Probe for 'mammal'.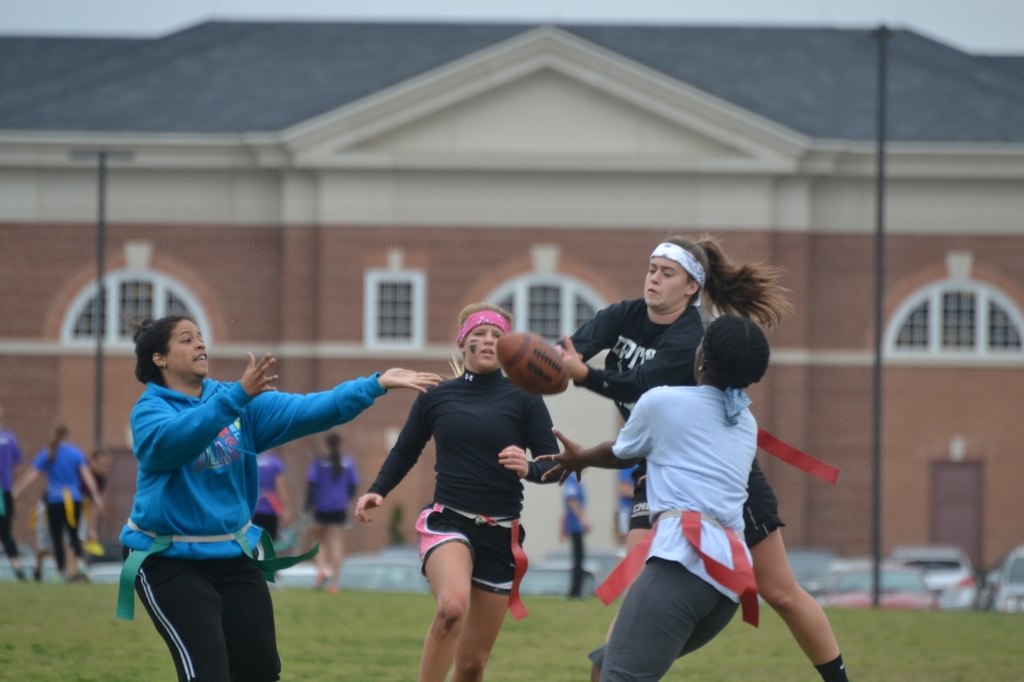
Probe result: BBox(33, 444, 114, 580).
